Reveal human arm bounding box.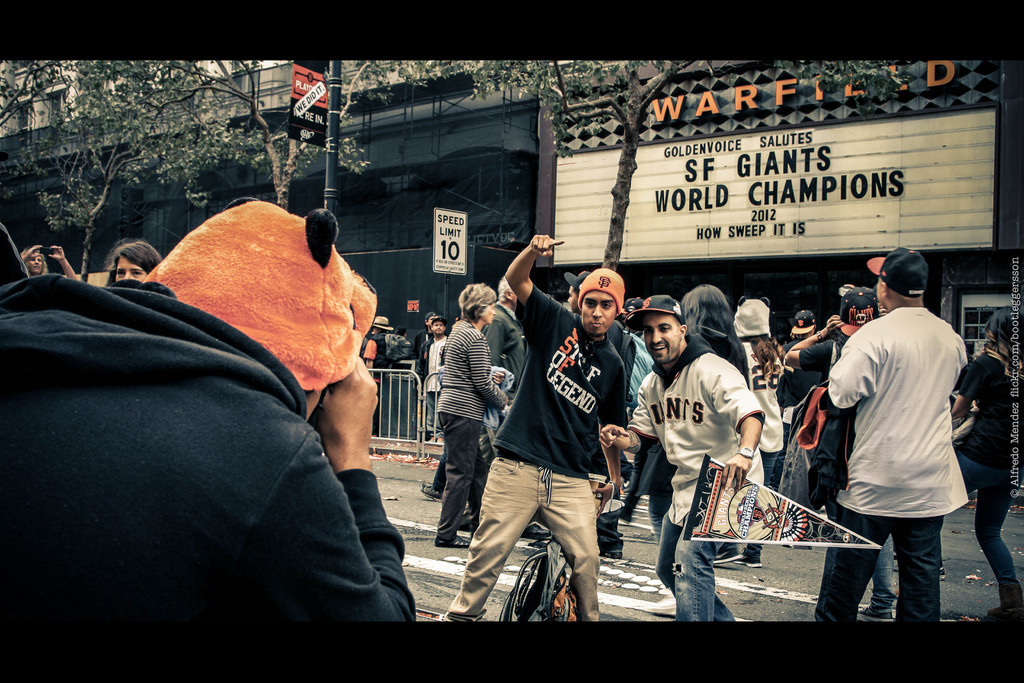
Revealed: (467,337,511,409).
